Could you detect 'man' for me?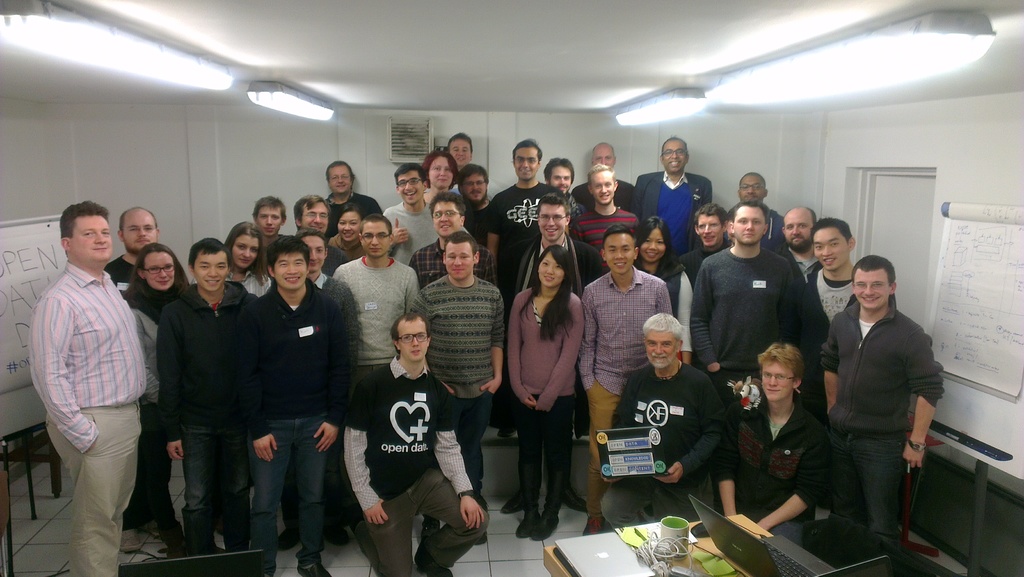
Detection result: <region>294, 197, 347, 272</region>.
